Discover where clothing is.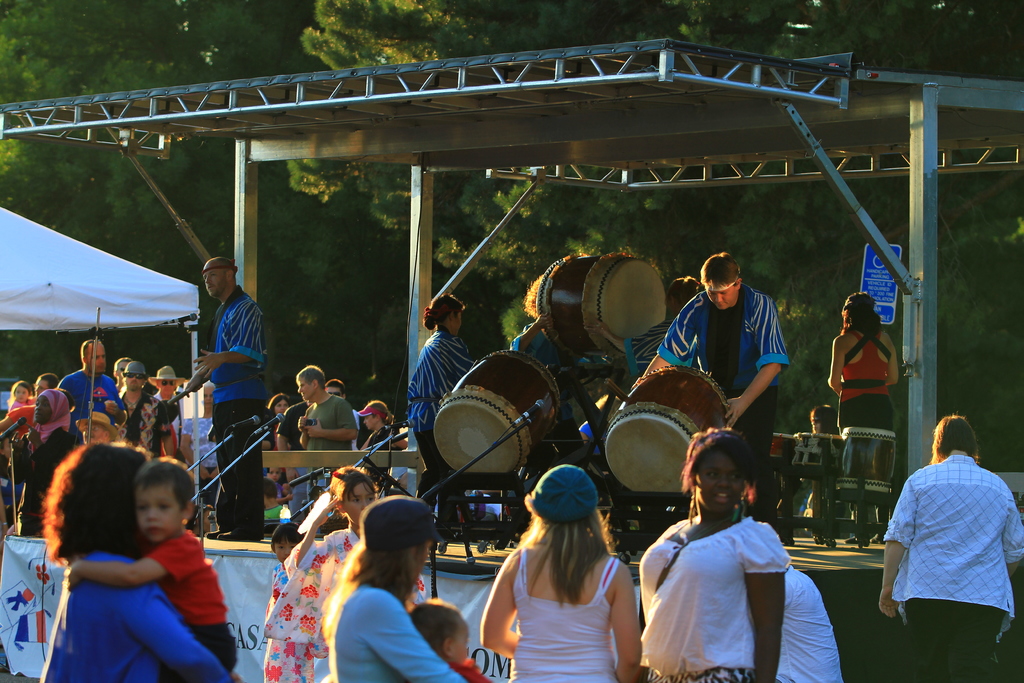
Discovered at Rect(267, 570, 316, 682).
